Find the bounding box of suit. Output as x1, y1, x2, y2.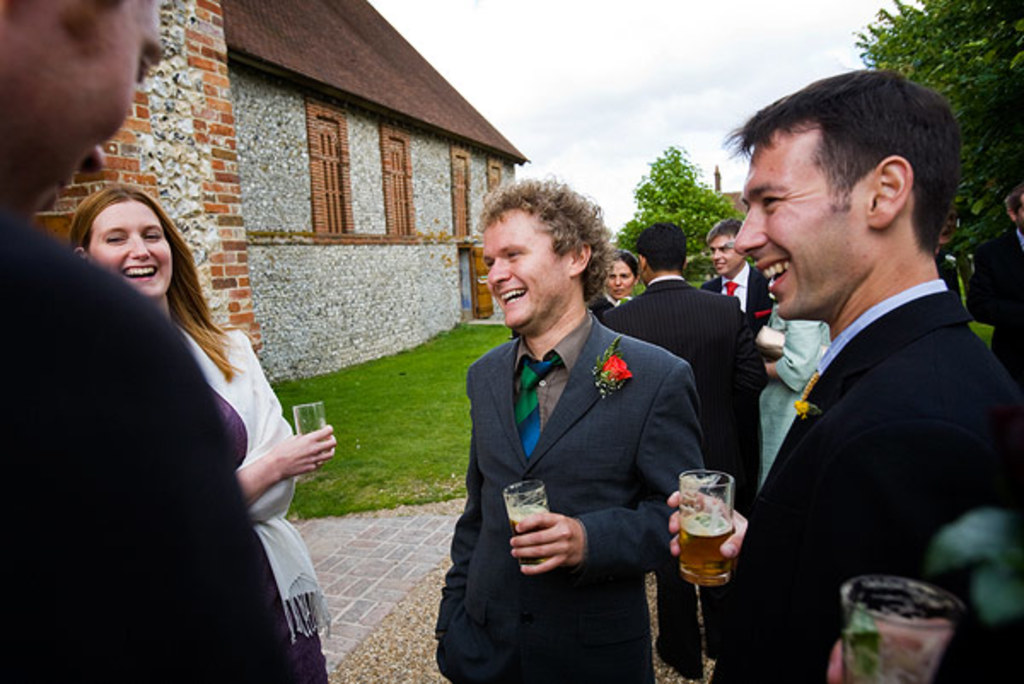
584, 293, 614, 317.
